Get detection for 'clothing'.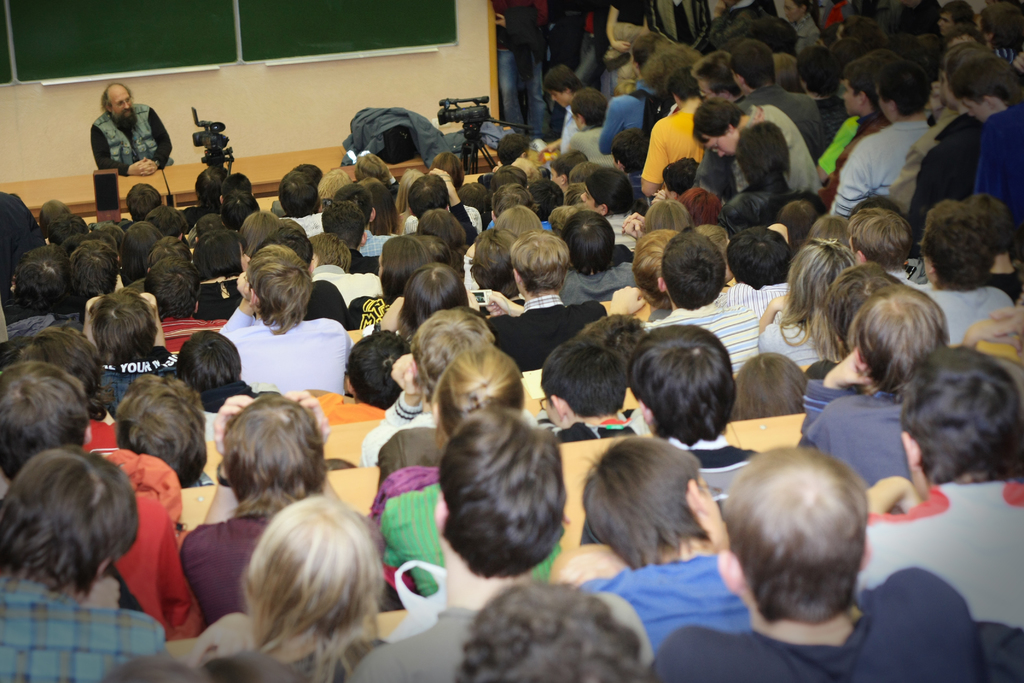
Detection: rect(331, 106, 477, 170).
